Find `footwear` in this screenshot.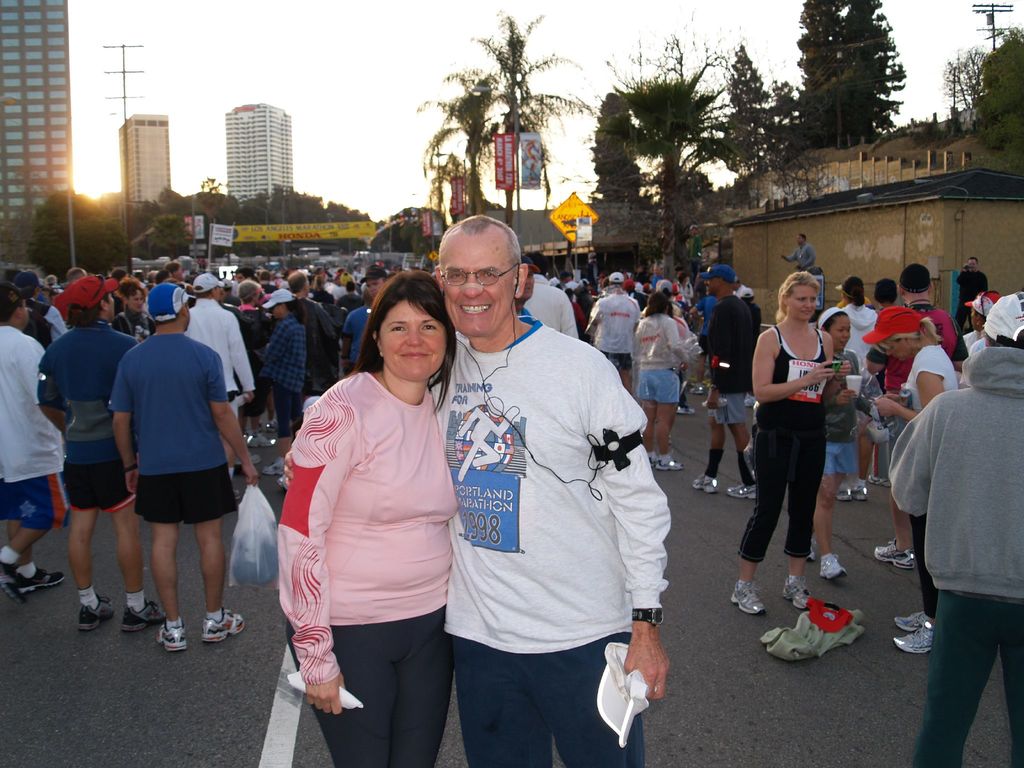
The bounding box for `footwear` is 279,478,289,494.
